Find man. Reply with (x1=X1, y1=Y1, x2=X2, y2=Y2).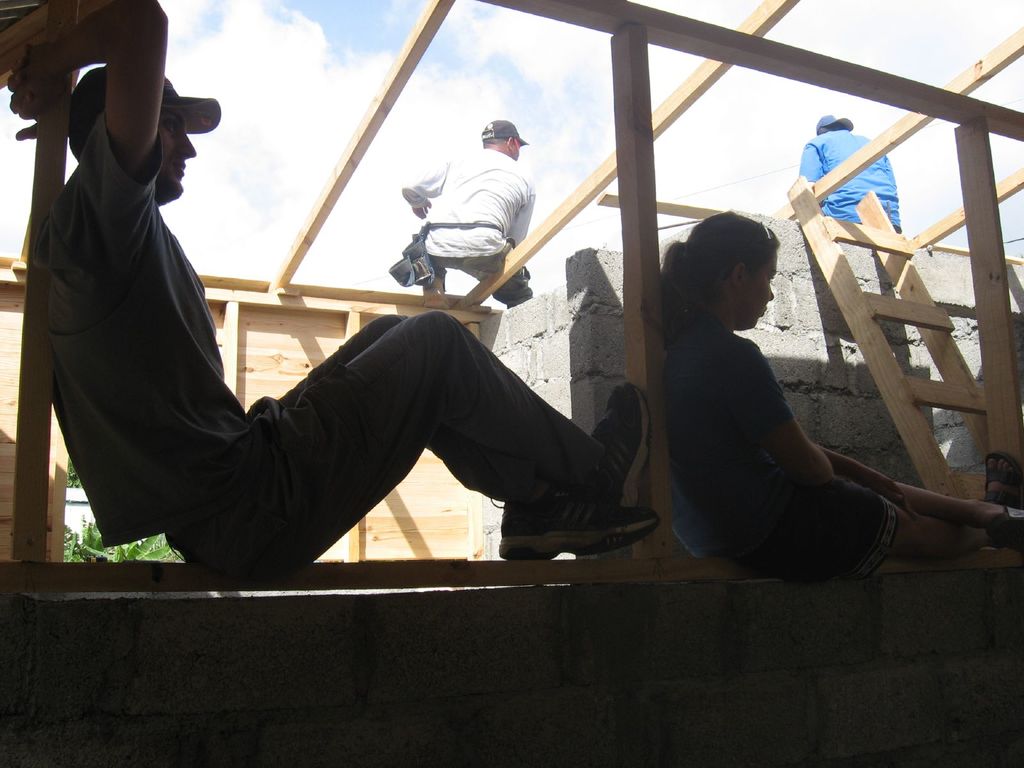
(x1=7, y1=0, x2=652, y2=570).
